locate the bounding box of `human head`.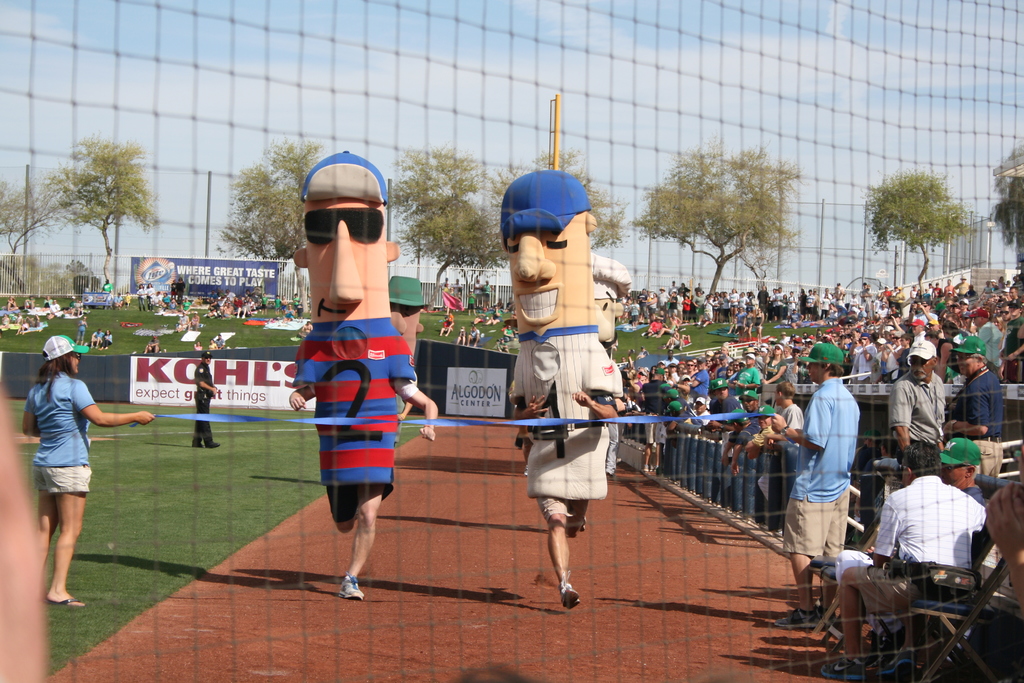
Bounding box: 733 361 741 372.
